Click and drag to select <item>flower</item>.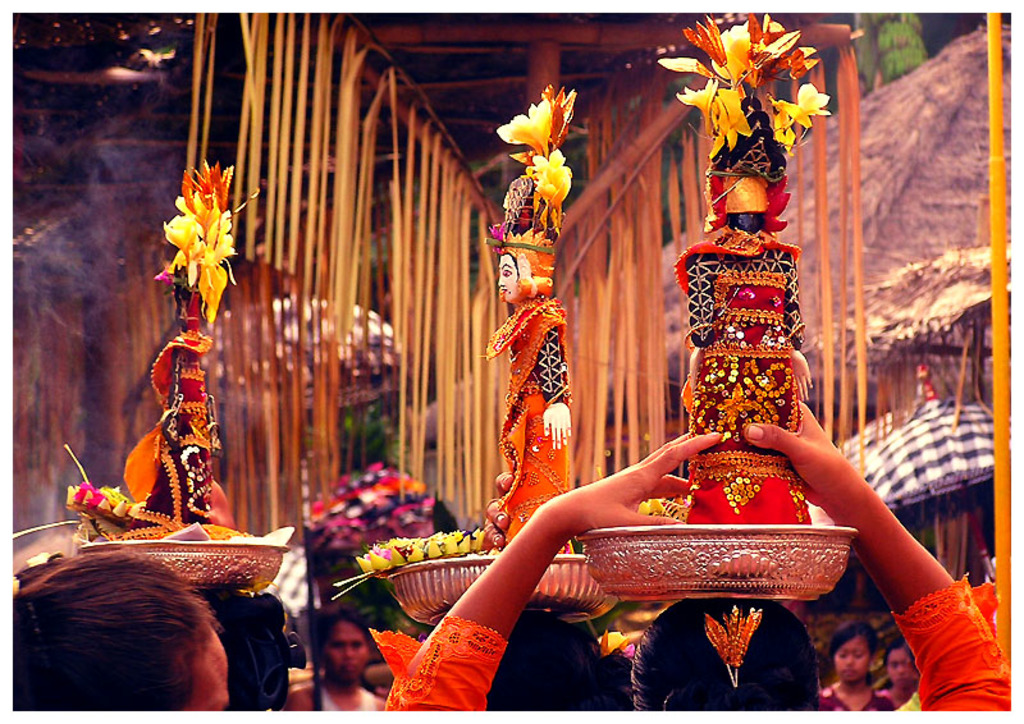
Selection: l=590, t=628, r=628, b=654.
